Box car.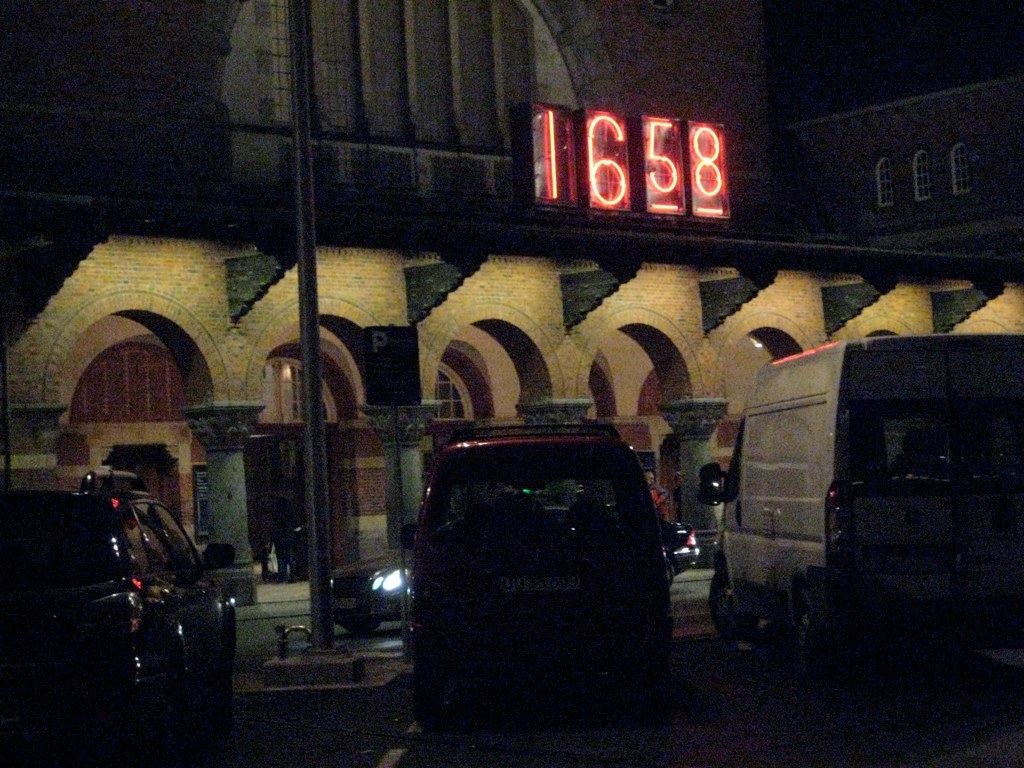
box(0, 467, 237, 747).
